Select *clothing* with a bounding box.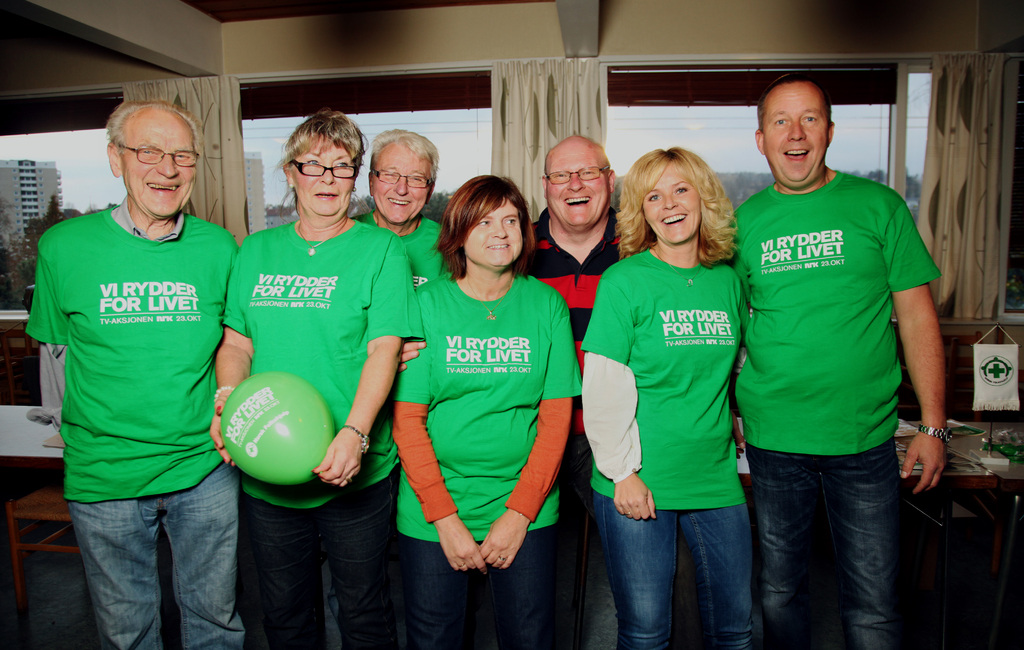
BBox(220, 211, 427, 649).
